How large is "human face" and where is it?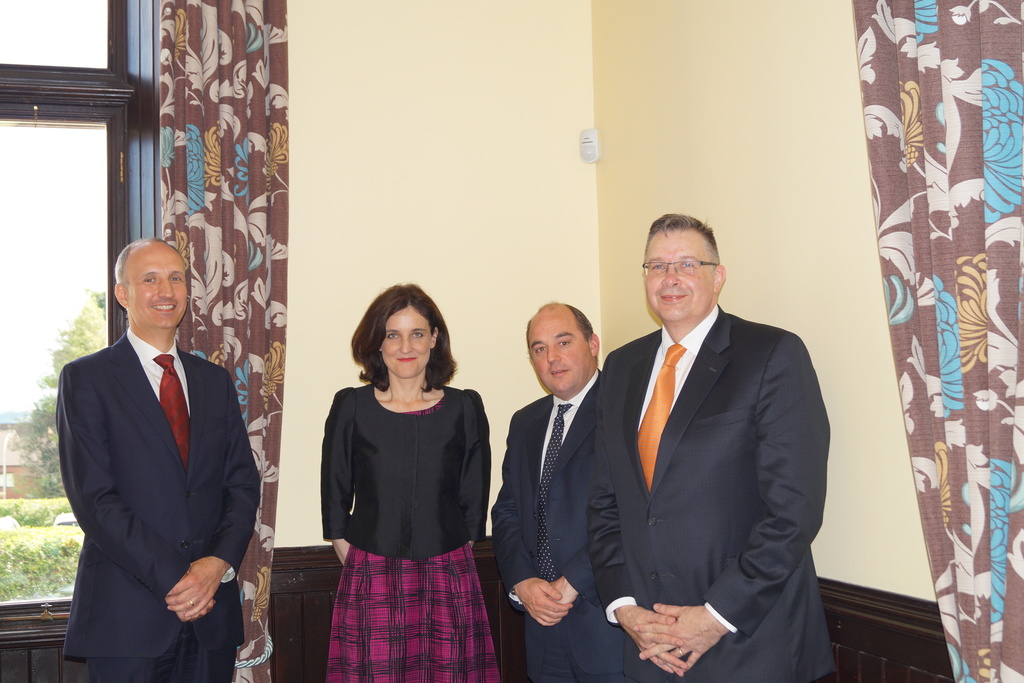
Bounding box: x1=122 y1=248 x2=188 y2=334.
